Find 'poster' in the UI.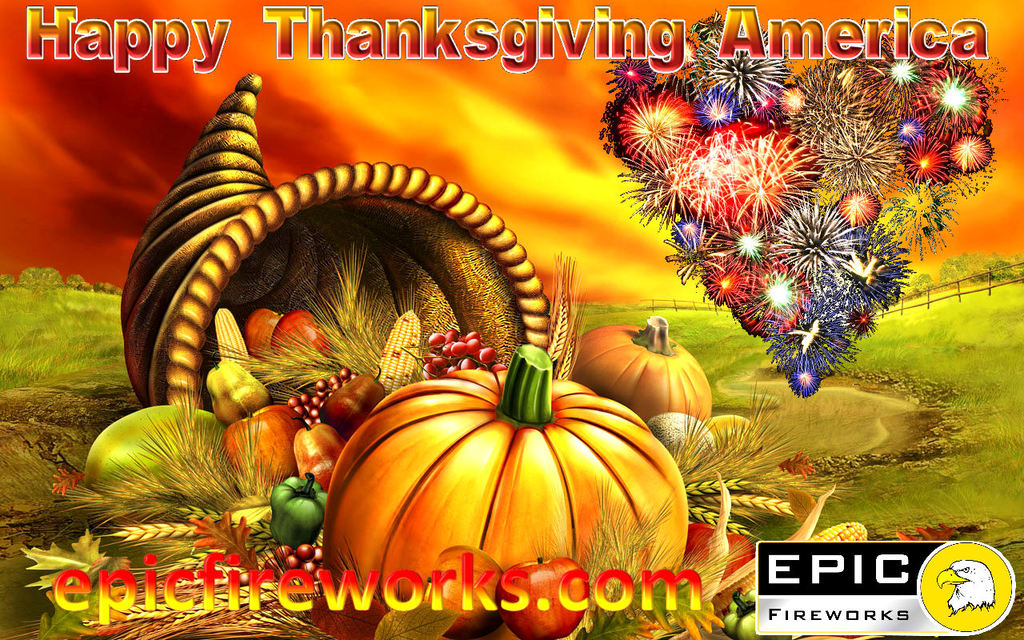
UI element at bbox(0, 0, 1023, 635).
